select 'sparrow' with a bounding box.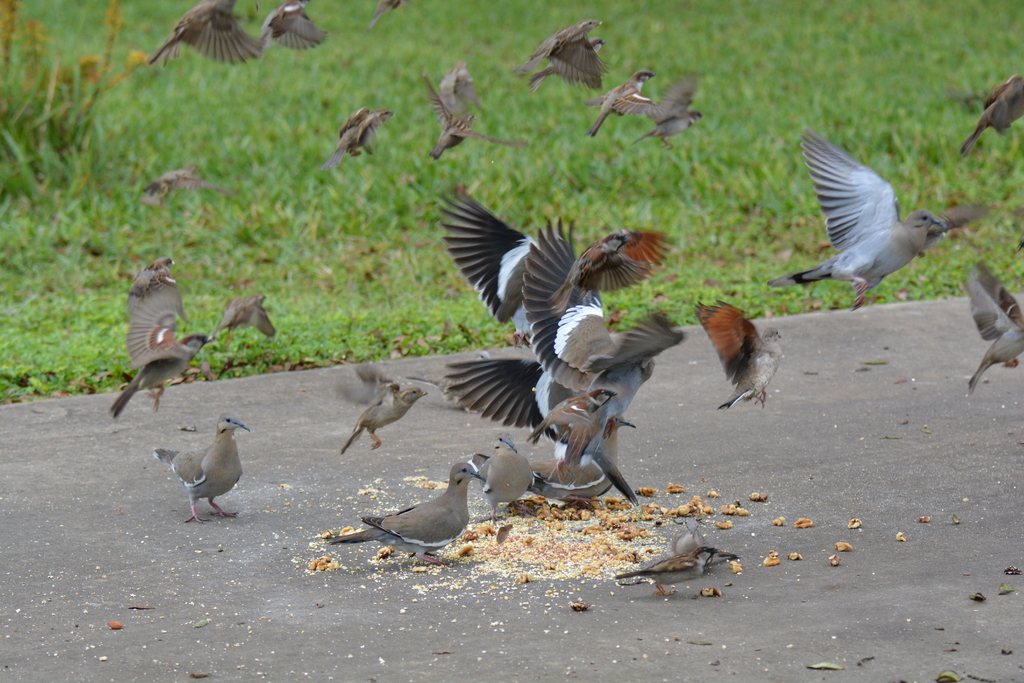
{"x1": 576, "y1": 235, "x2": 669, "y2": 292}.
